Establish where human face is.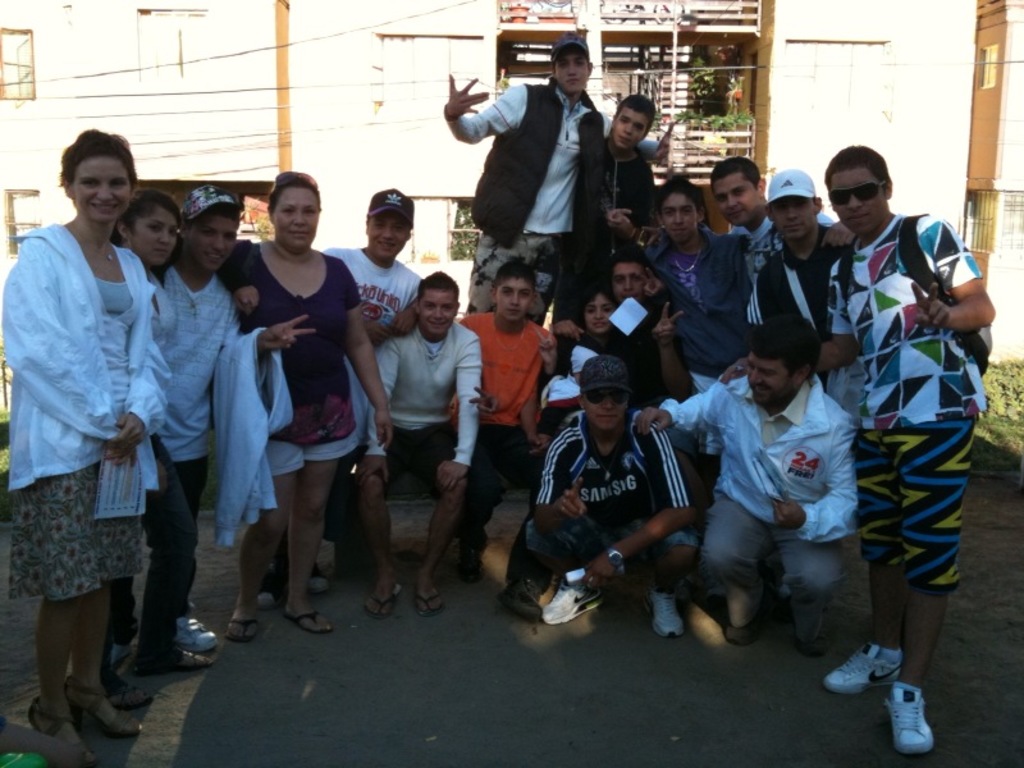
Established at 498,276,531,321.
